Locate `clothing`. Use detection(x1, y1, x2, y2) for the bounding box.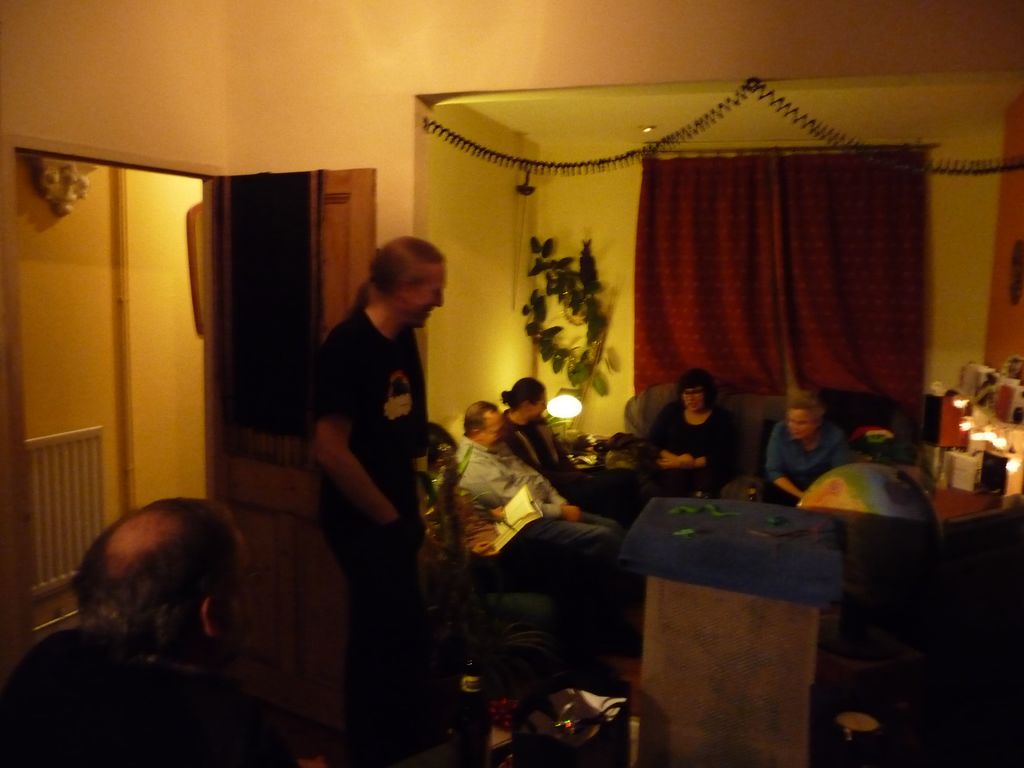
detection(506, 408, 644, 532).
